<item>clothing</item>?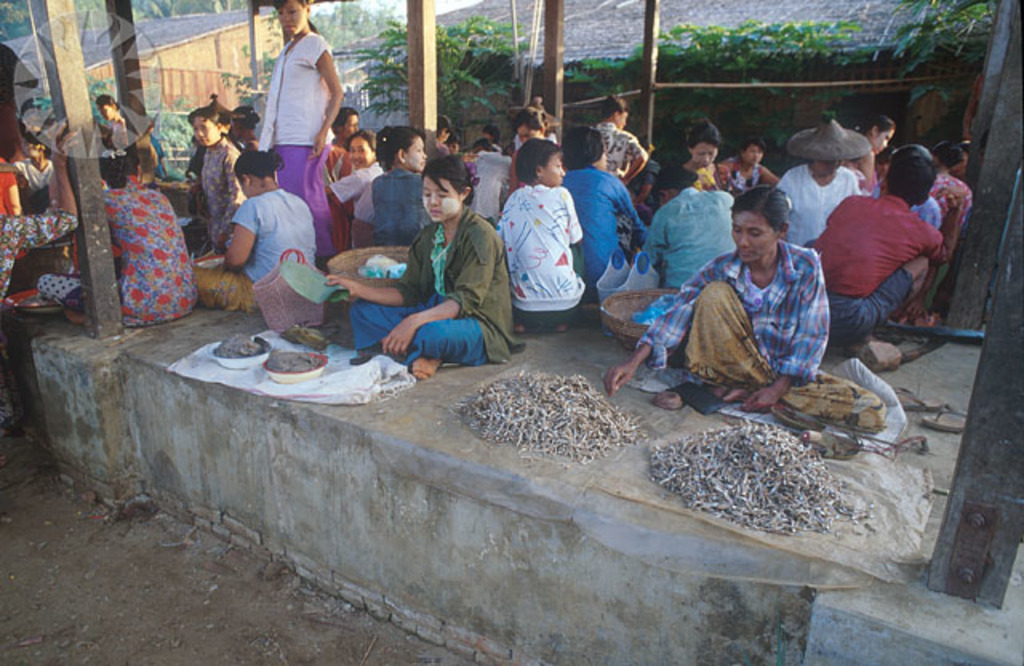
bbox=[86, 157, 198, 331]
